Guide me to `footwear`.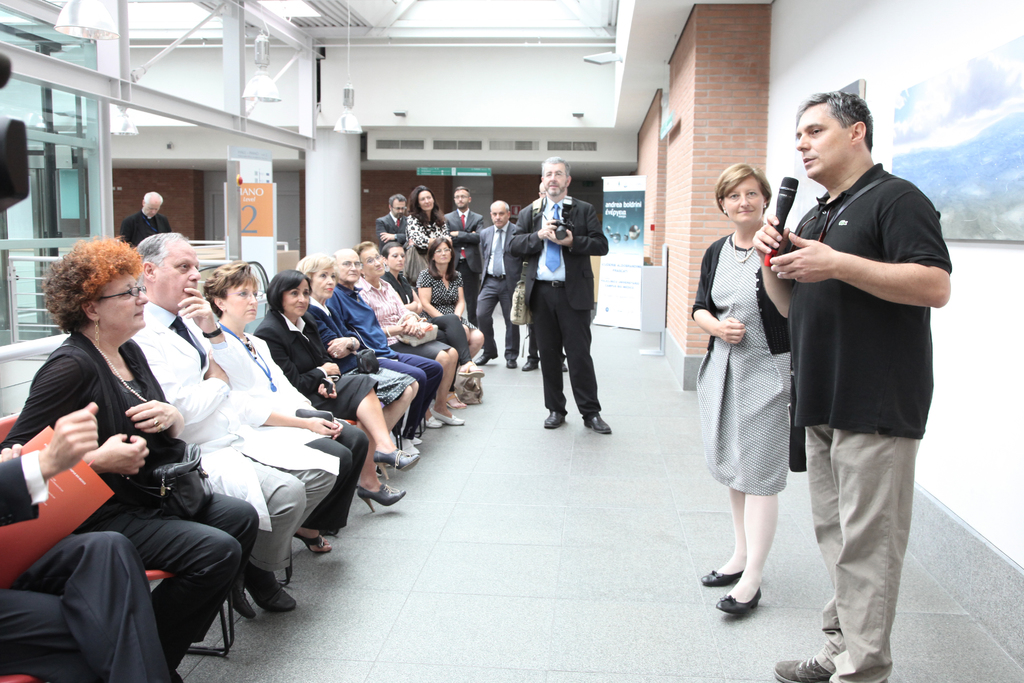
Guidance: [582,411,611,434].
